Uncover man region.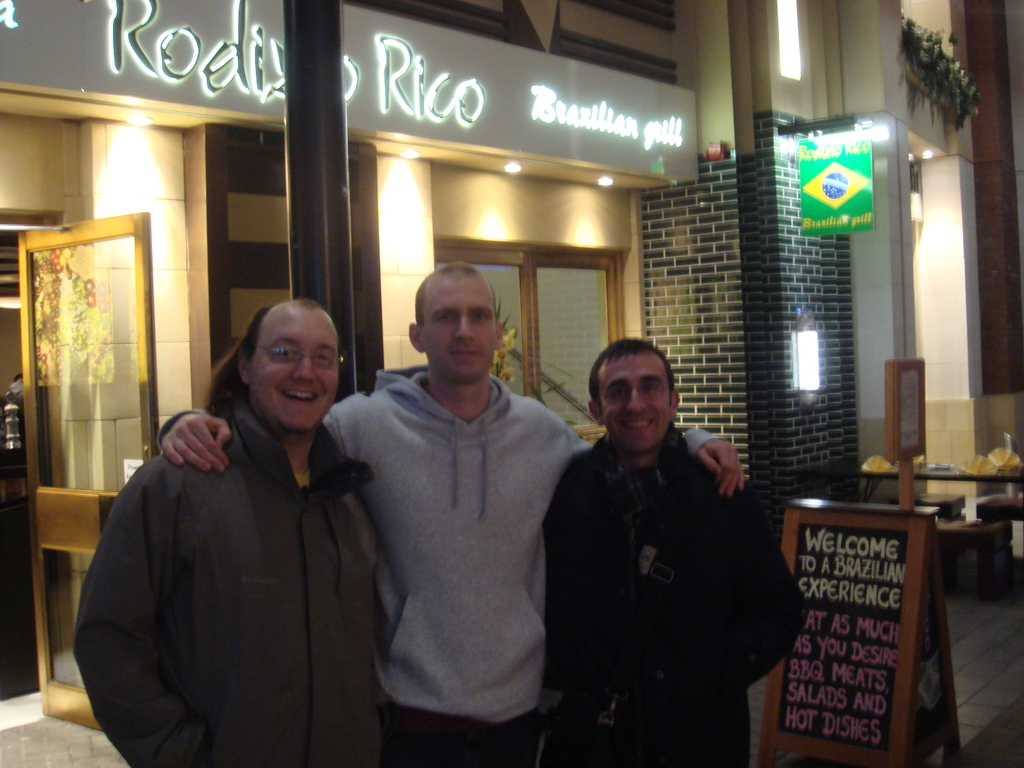
Uncovered: (67, 294, 388, 767).
